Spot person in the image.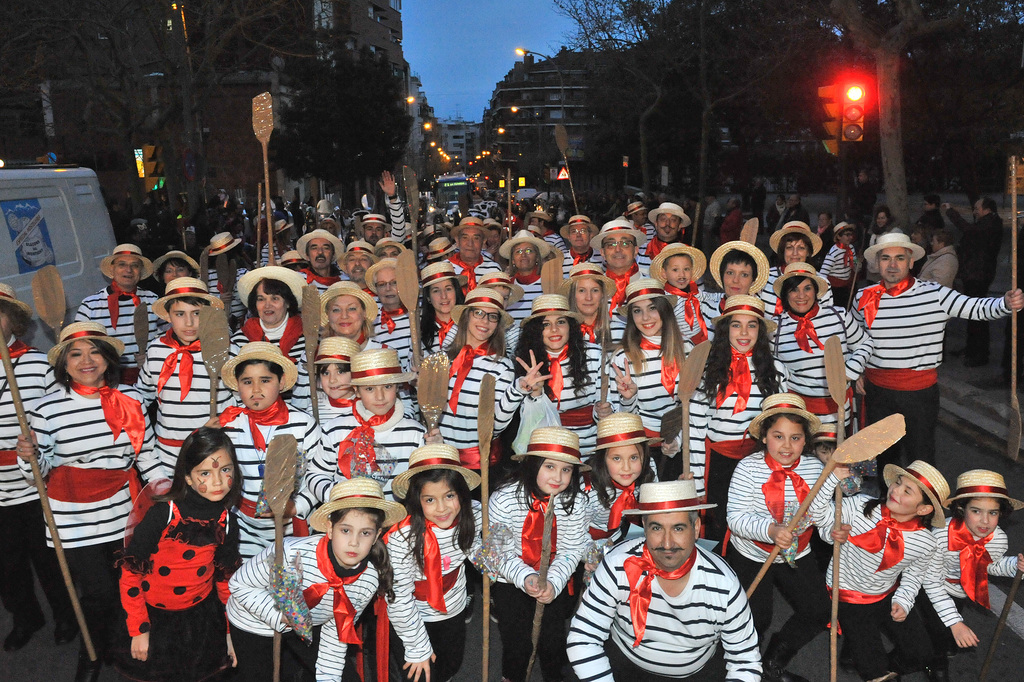
person found at BBox(856, 220, 977, 461).
